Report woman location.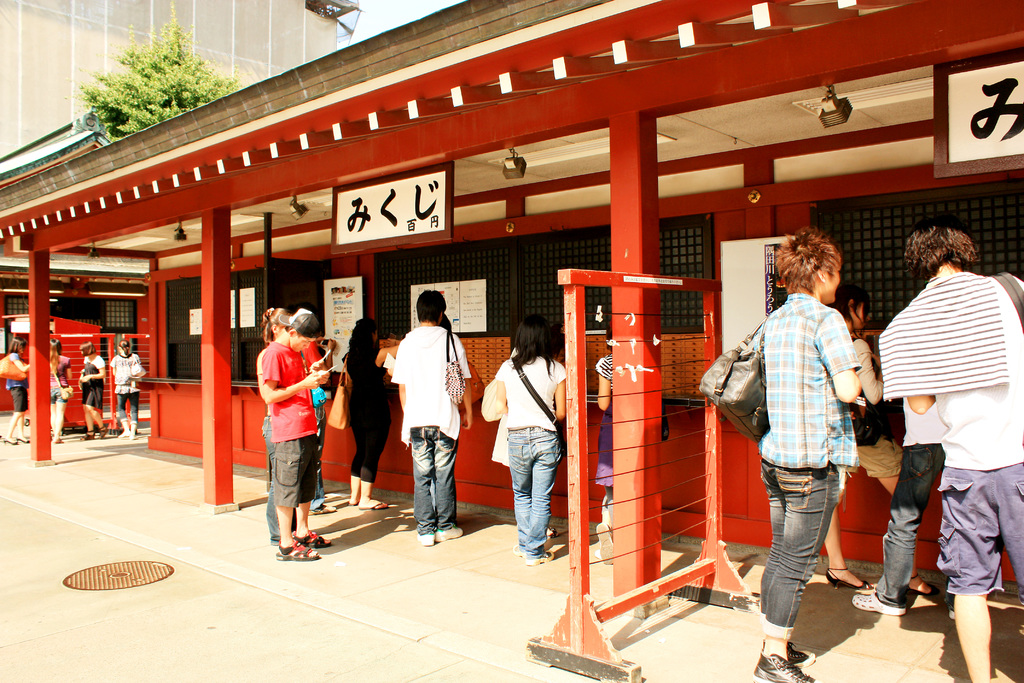
Report: (339,317,401,513).
